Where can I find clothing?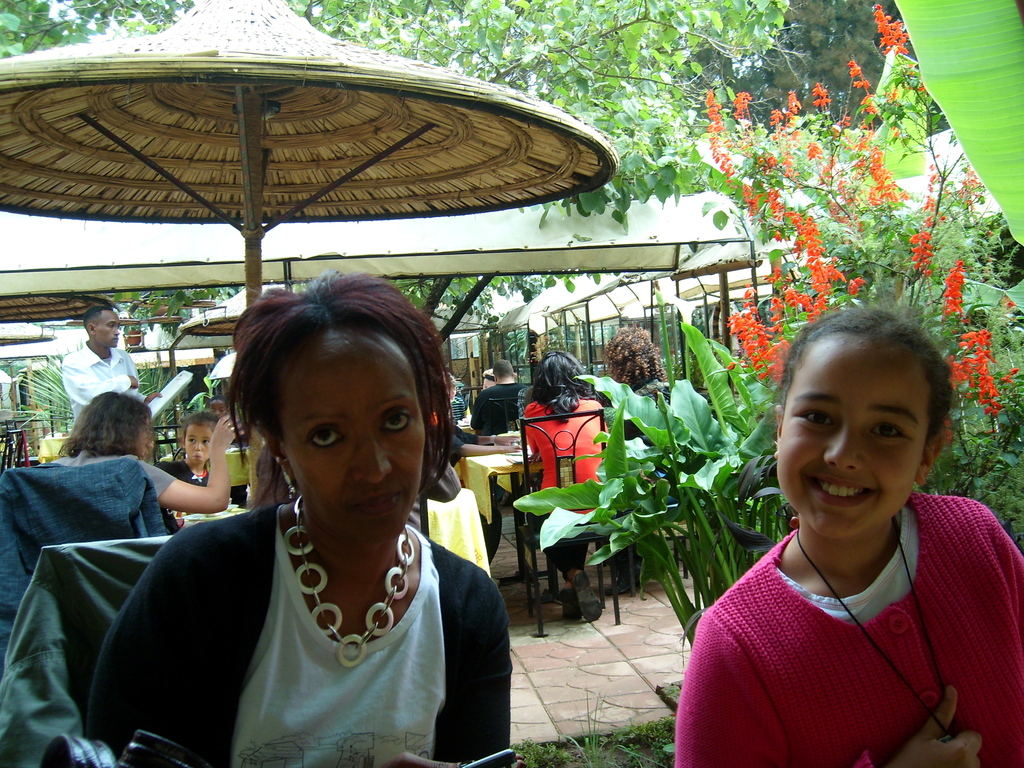
You can find it at x1=91, y1=496, x2=513, y2=767.
